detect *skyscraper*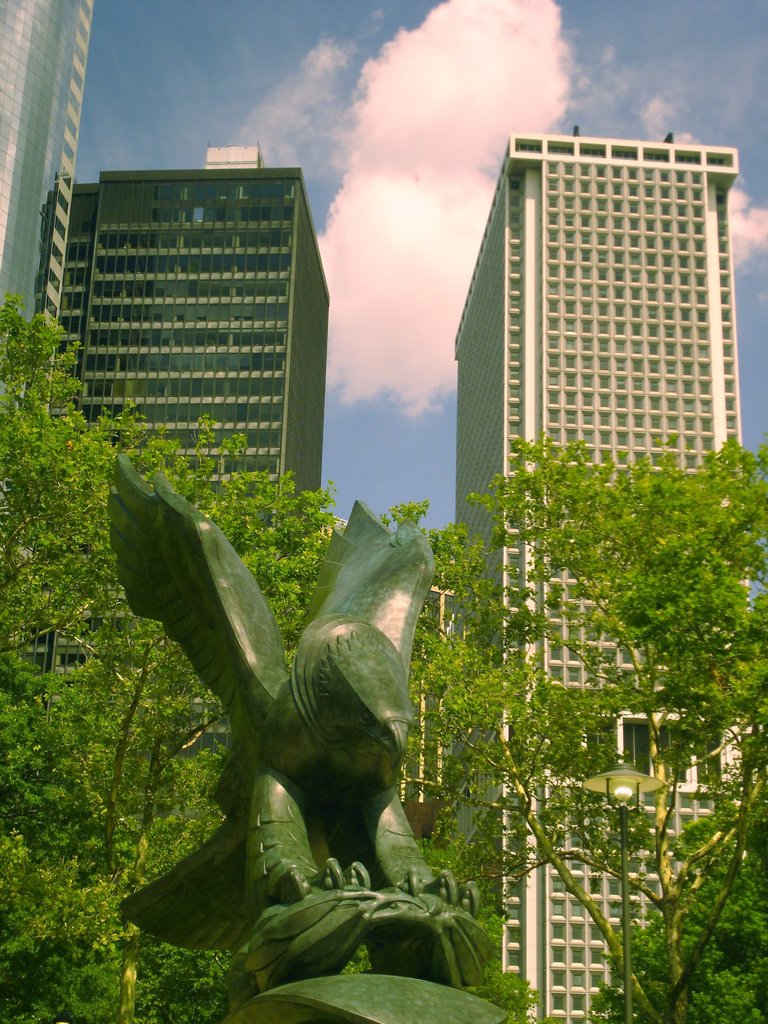
rect(0, 0, 92, 348)
